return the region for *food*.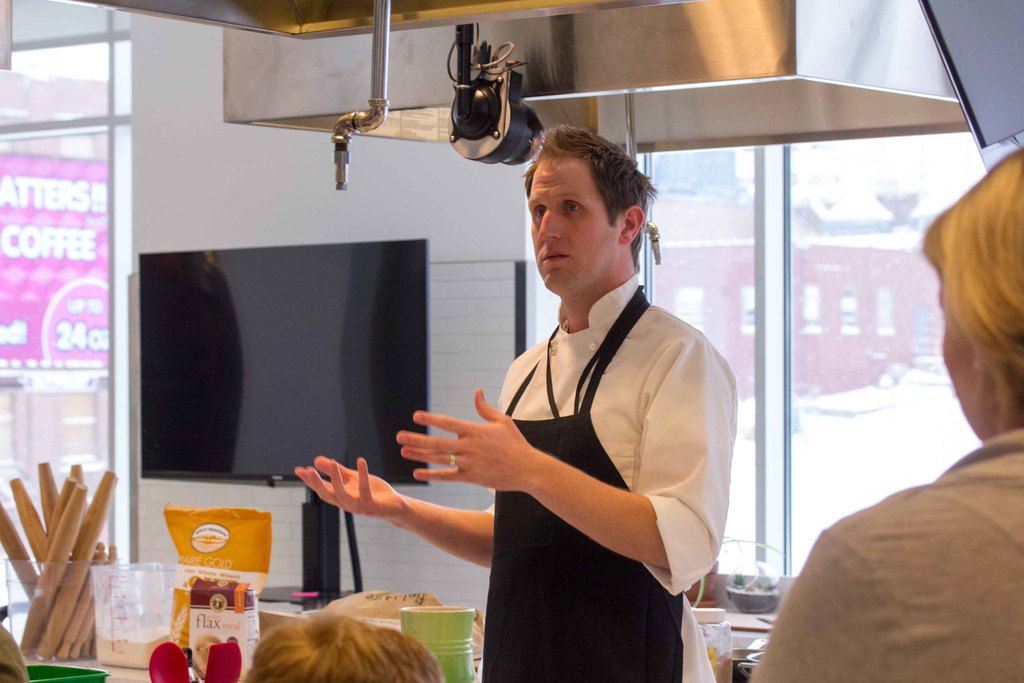
(x1=8, y1=461, x2=108, y2=650).
